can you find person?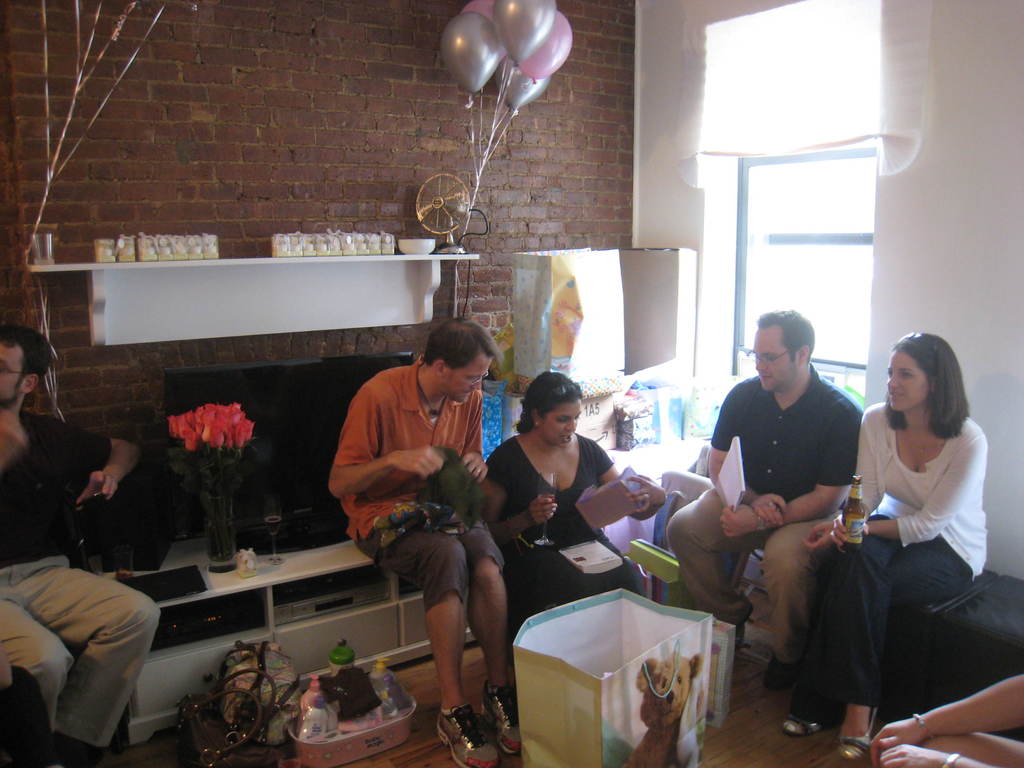
Yes, bounding box: 484, 375, 623, 639.
